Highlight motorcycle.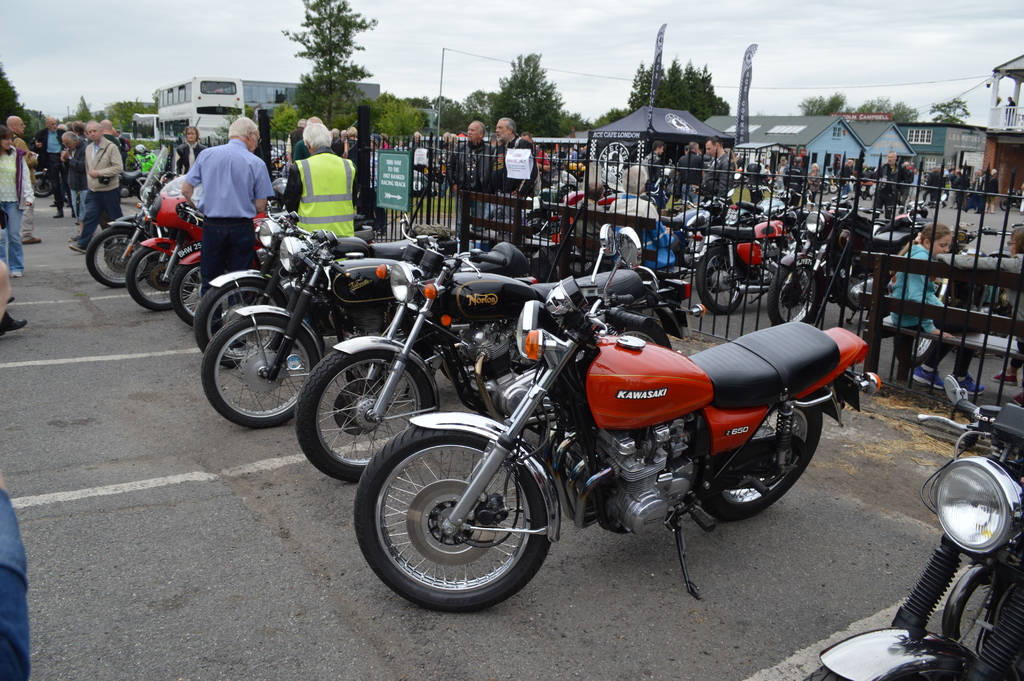
Highlighted region: locate(119, 170, 303, 315).
